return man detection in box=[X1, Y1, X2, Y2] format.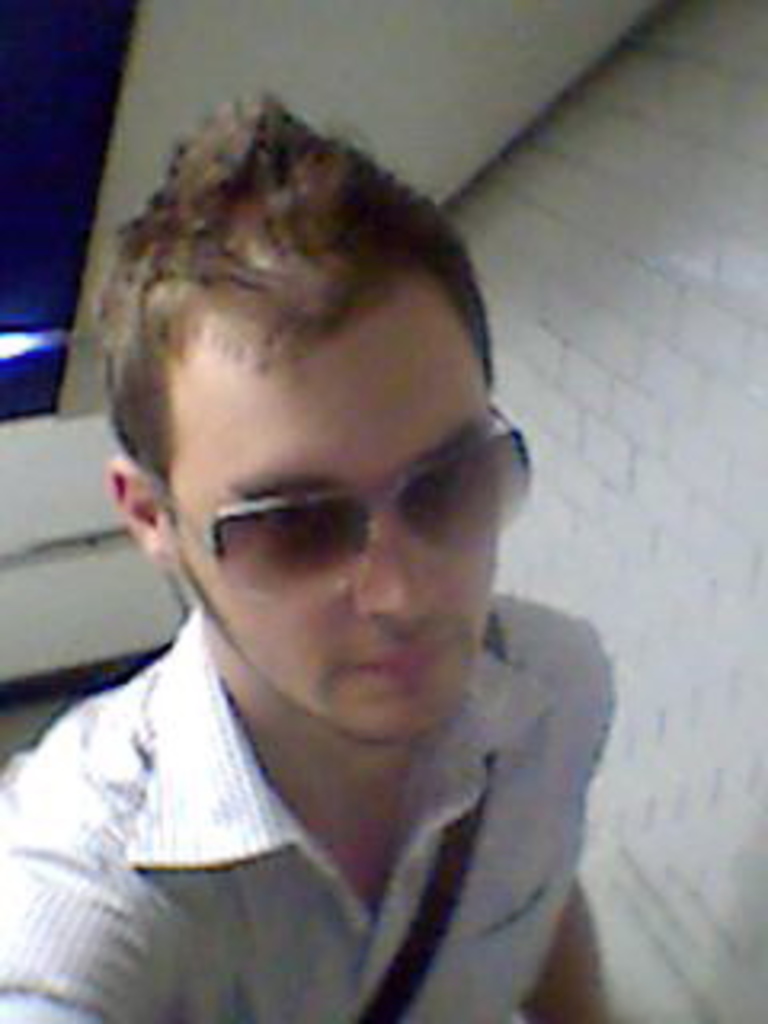
box=[0, 106, 672, 1023].
